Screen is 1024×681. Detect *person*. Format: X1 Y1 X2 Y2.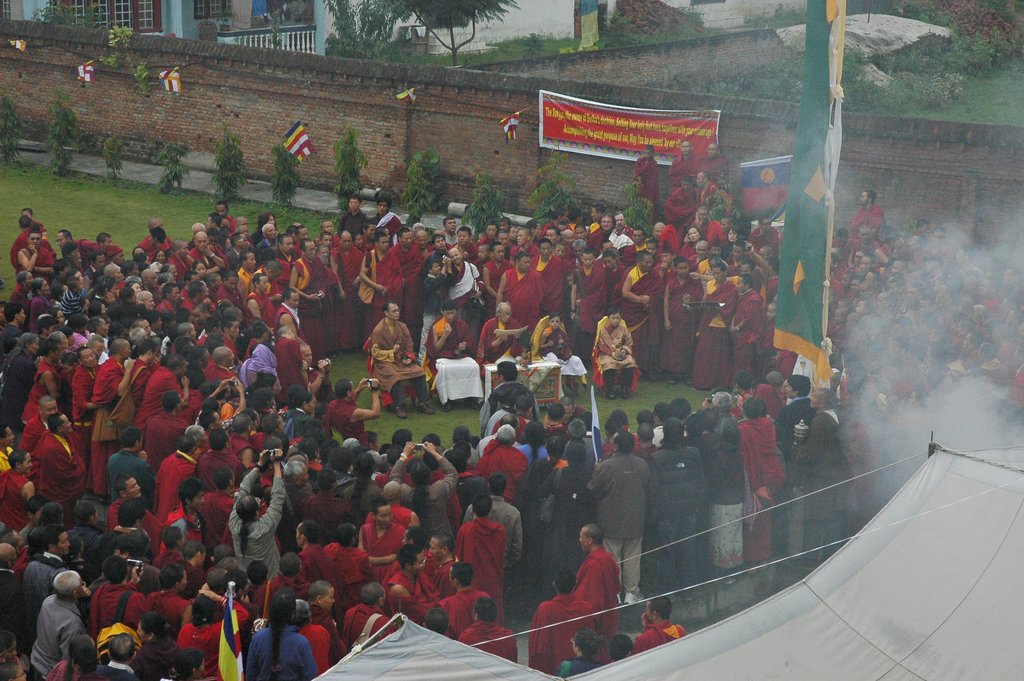
241 587 317 680.
